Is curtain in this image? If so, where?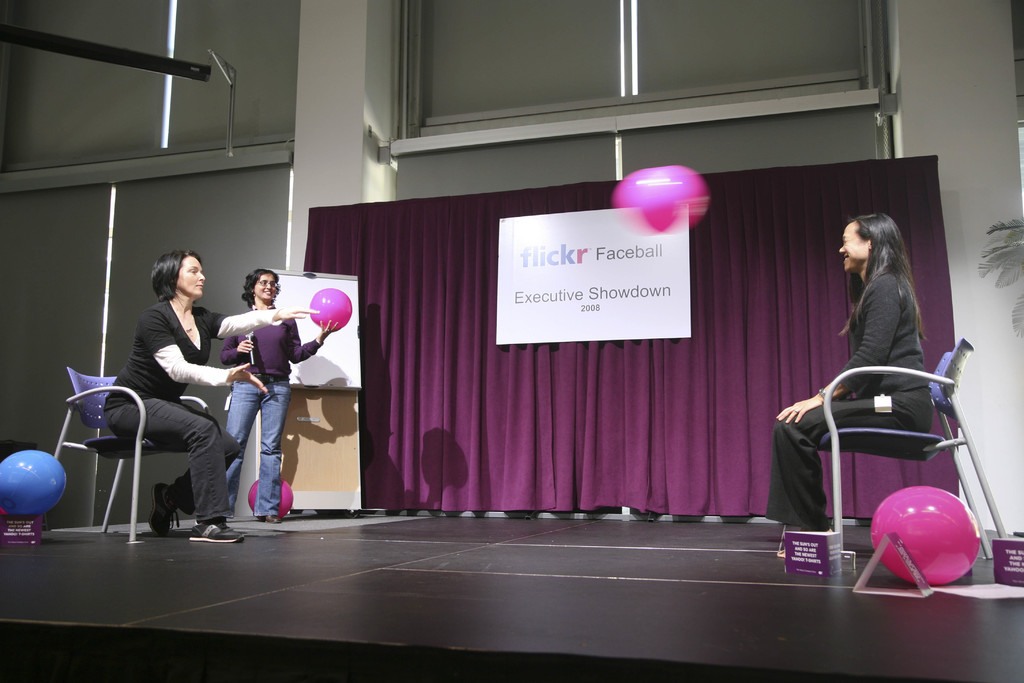
Yes, at select_region(303, 158, 957, 523).
